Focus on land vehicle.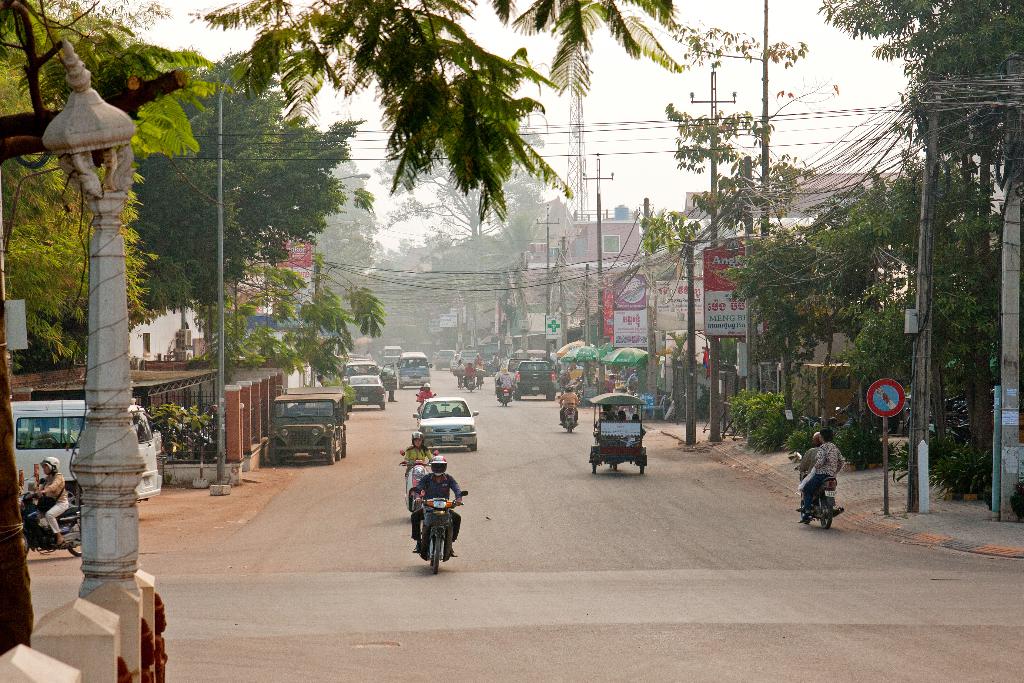
Focused at Rect(265, 387, 350, 465).
